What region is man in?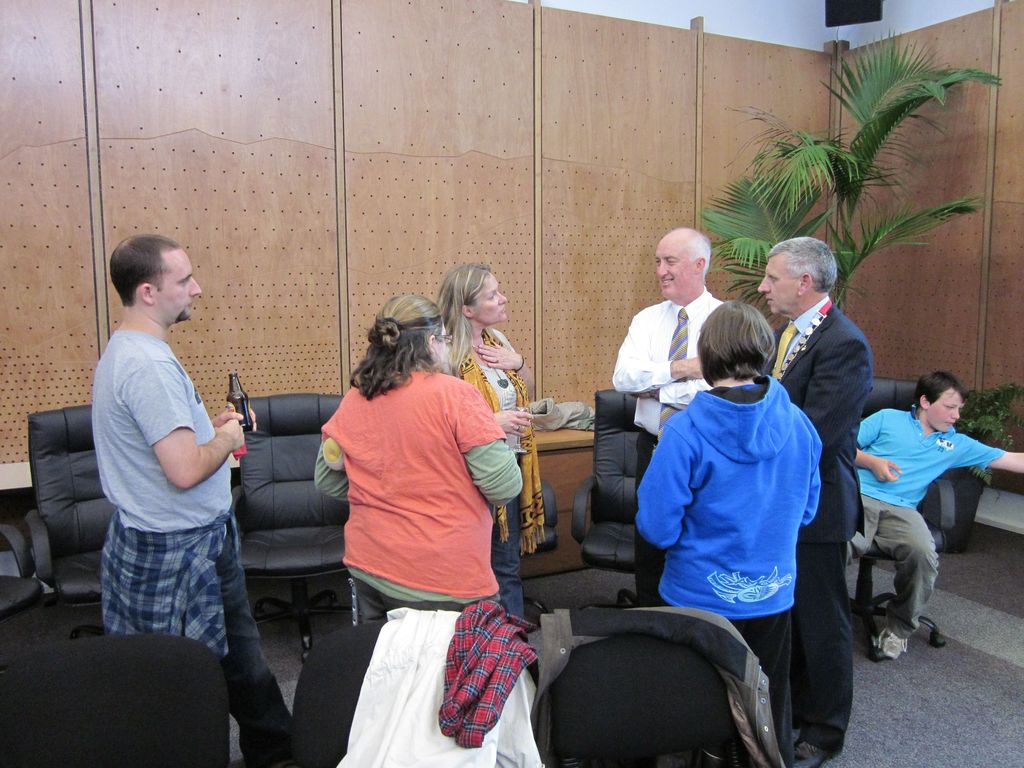
(x1=86, y1=228, x2=260, y2=697).
